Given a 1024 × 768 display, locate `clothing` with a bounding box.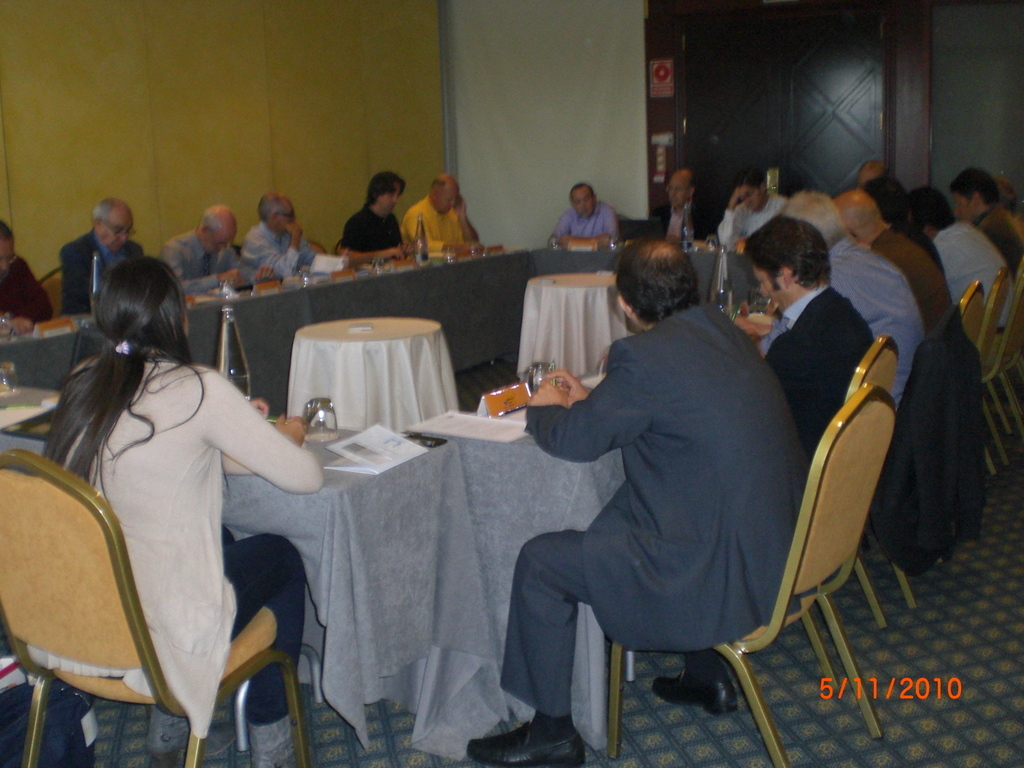
Located: 662, 192, 764, 245.
